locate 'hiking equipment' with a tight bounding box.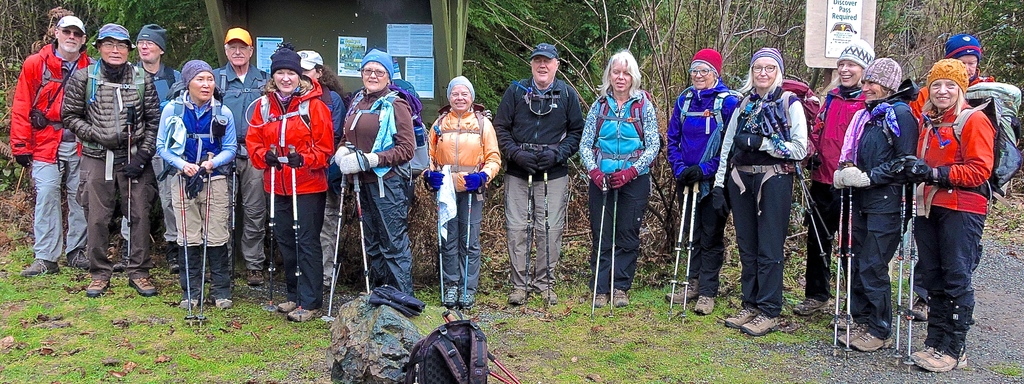
l=896, t=156, r=908, b=369.
